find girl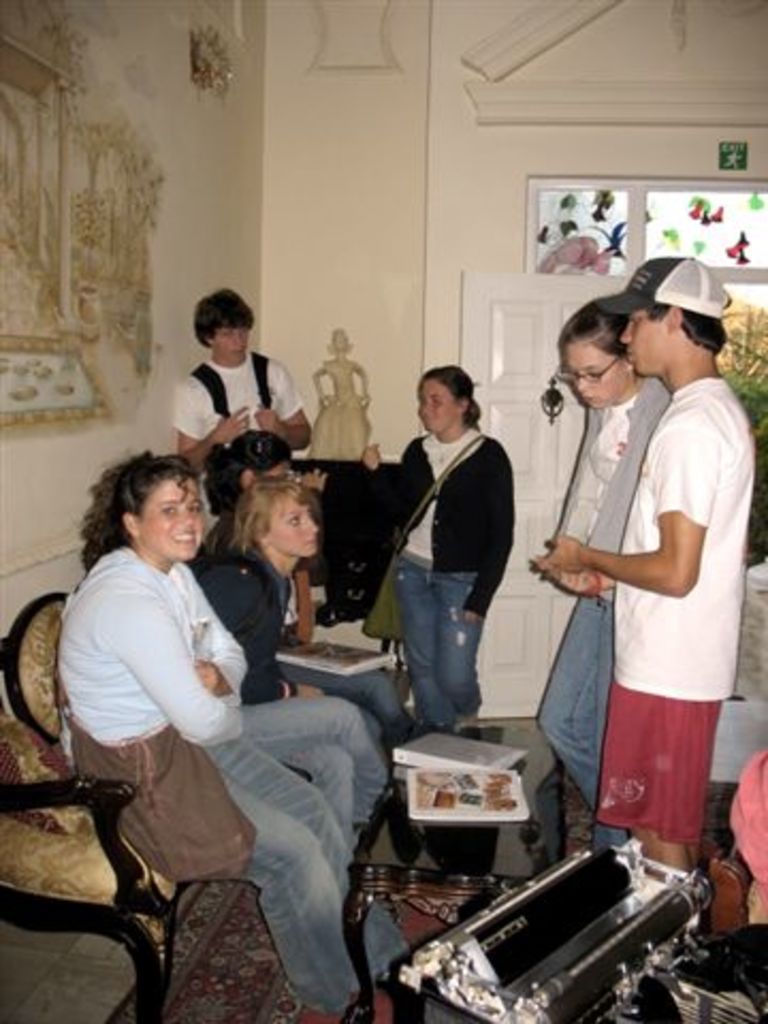
363 363 516 721
